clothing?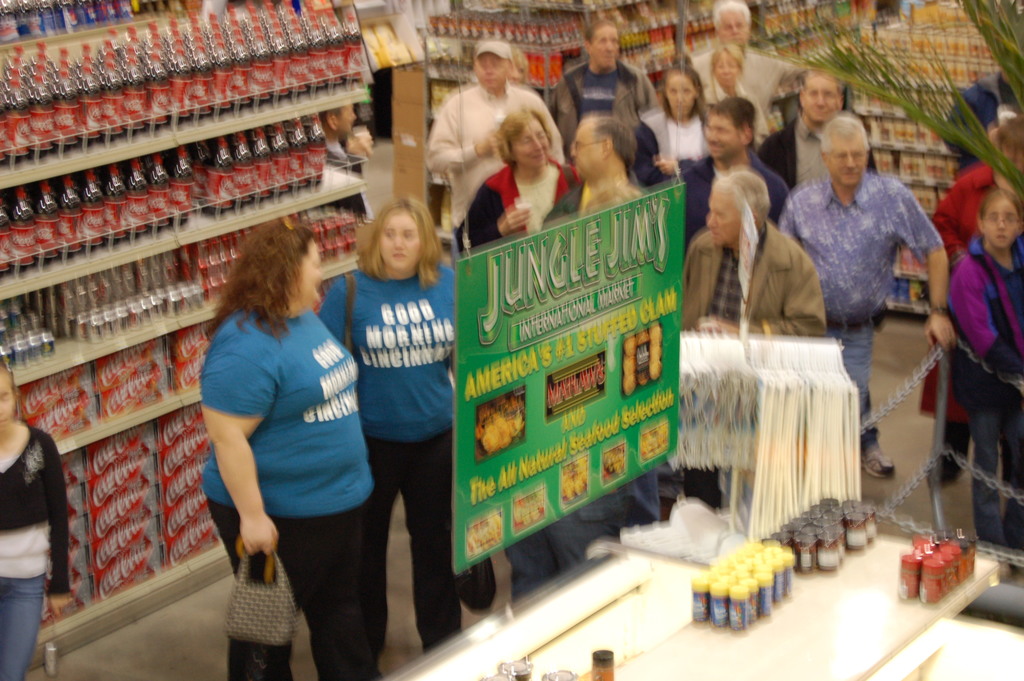
421 76 571 249
